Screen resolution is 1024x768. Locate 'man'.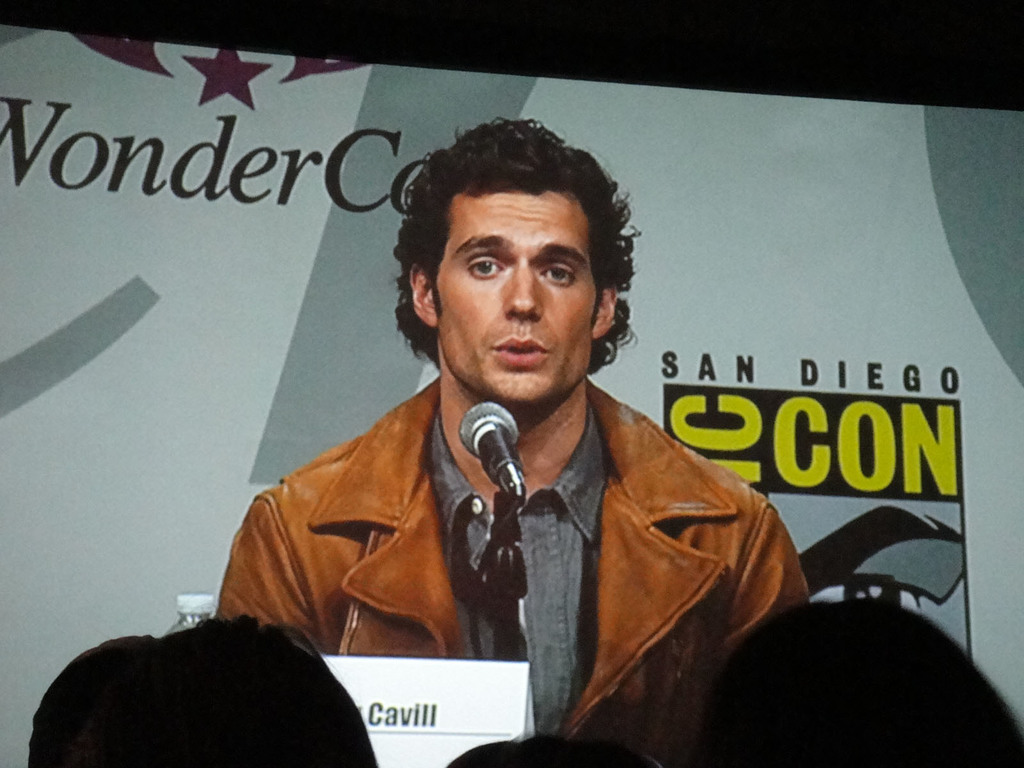
x1=217 y1=113 x2=810 y2=739.
